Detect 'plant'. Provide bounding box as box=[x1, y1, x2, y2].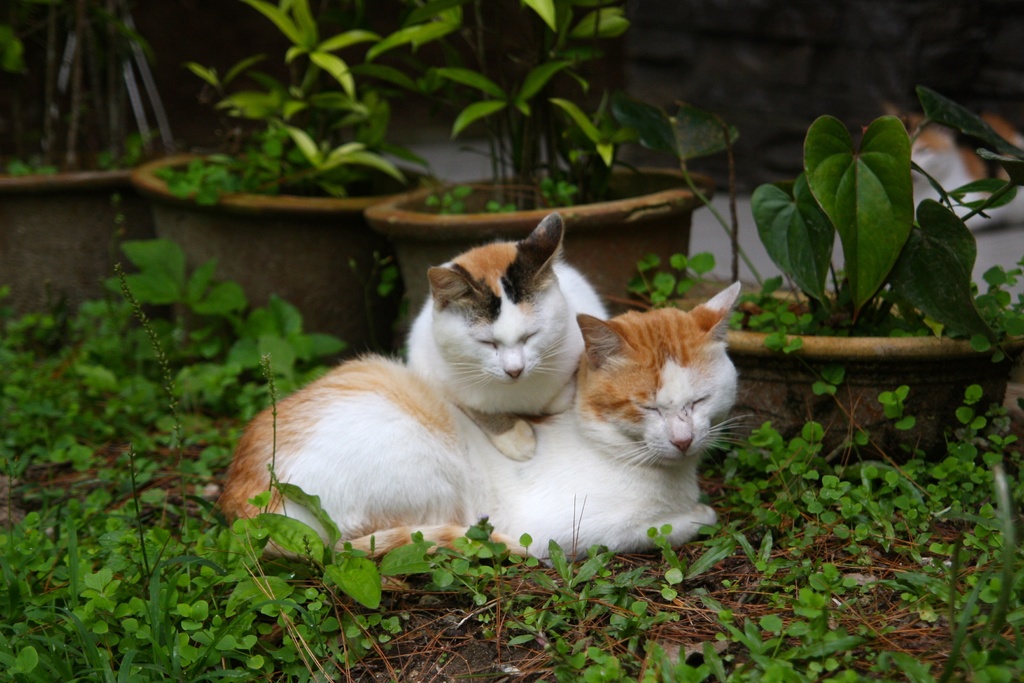
box=[148, 0, 435, 199].
